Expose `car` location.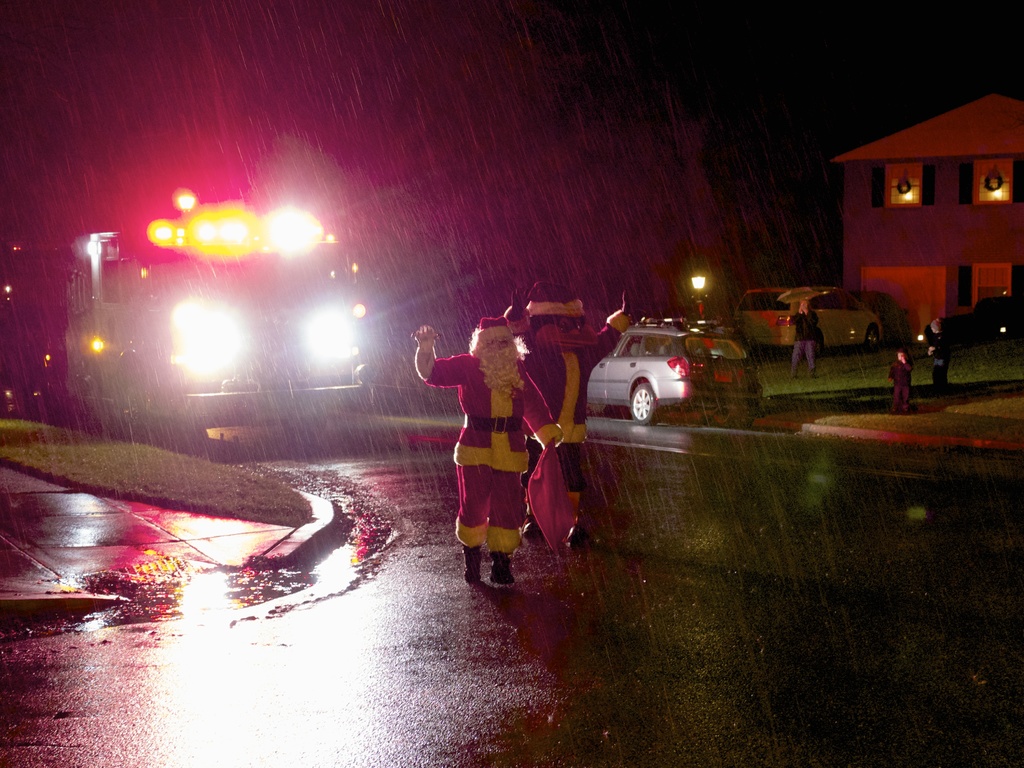
Exposed at [580,316,768,436].
